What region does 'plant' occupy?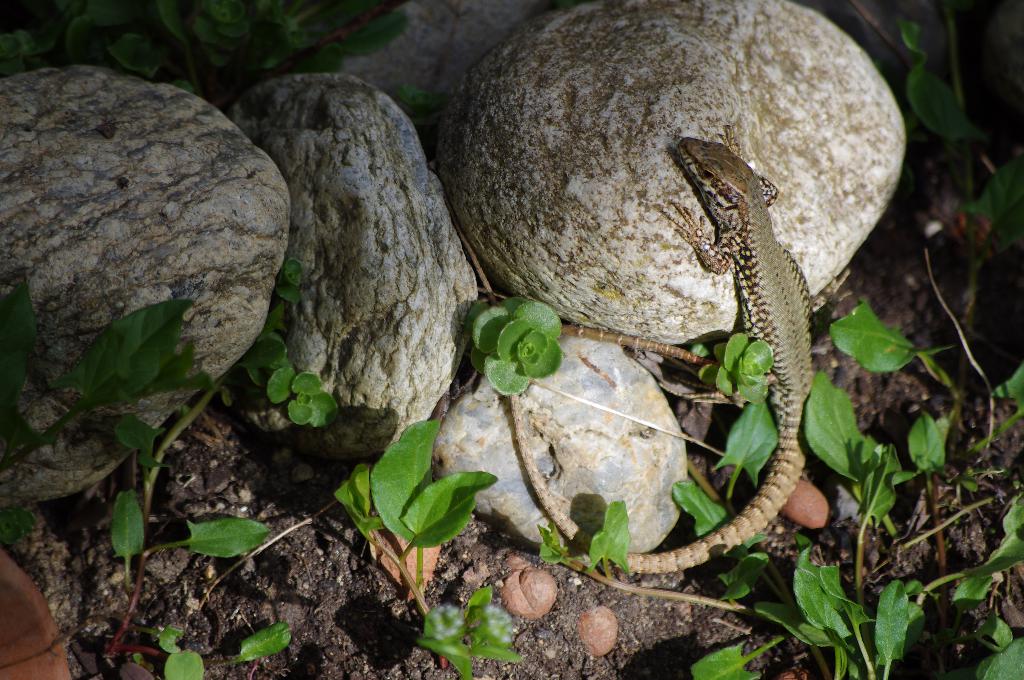
locate(285, 369, 335, 432).
